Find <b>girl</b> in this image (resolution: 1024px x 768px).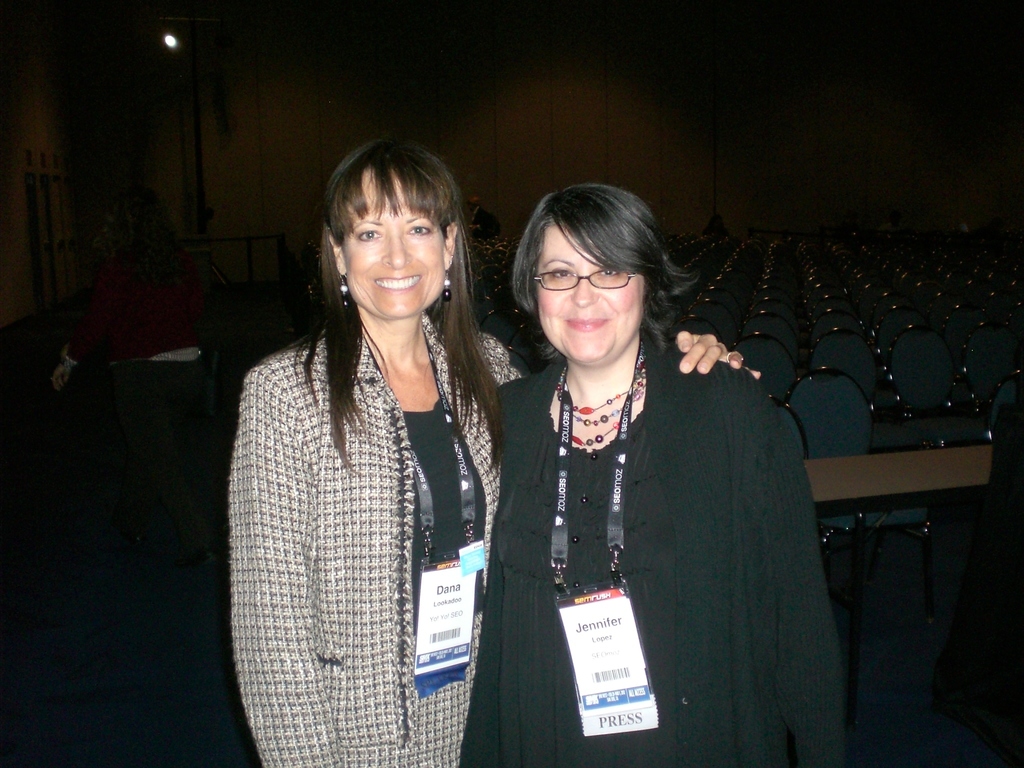
233,139,762,767.
